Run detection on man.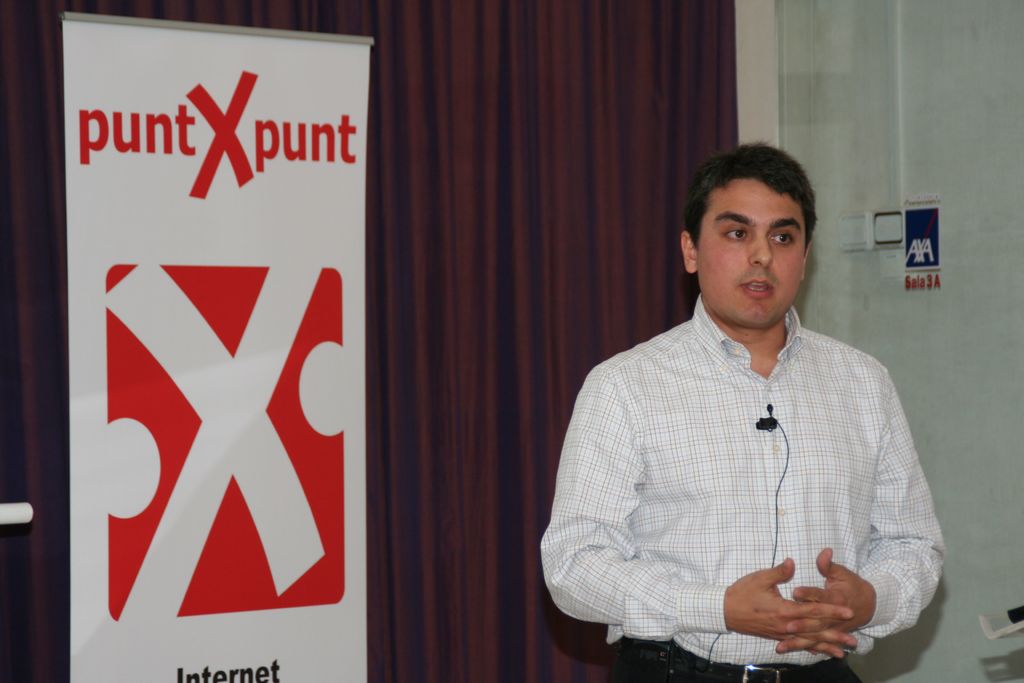
Result: region(536, 138, 938, 682).
